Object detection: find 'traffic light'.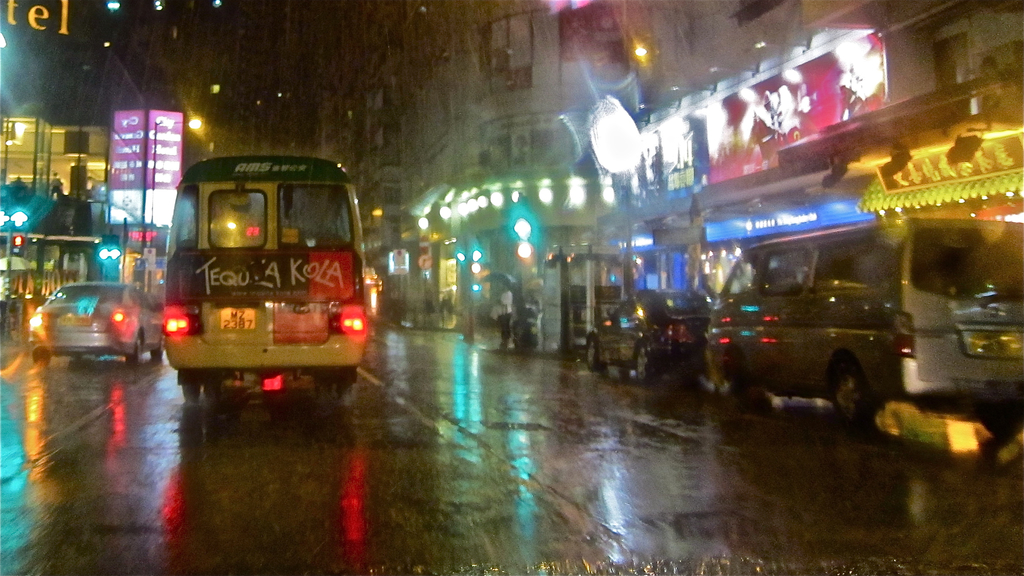
BBox(12, 235, 27, 251).
